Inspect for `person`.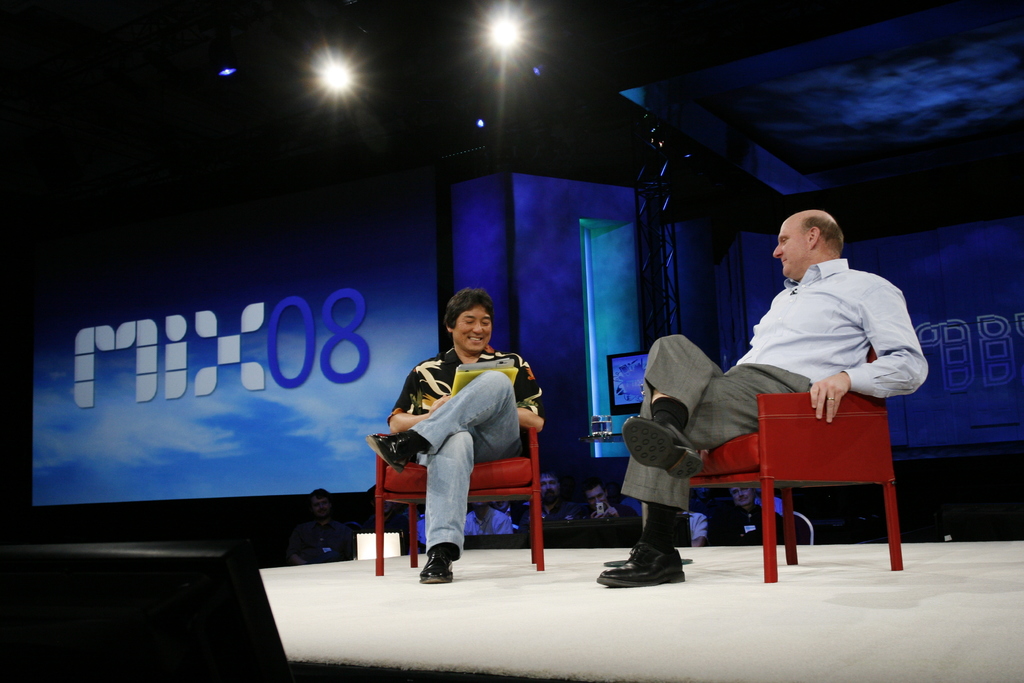
Inspection: Rect(410, 504, 430, 549).
